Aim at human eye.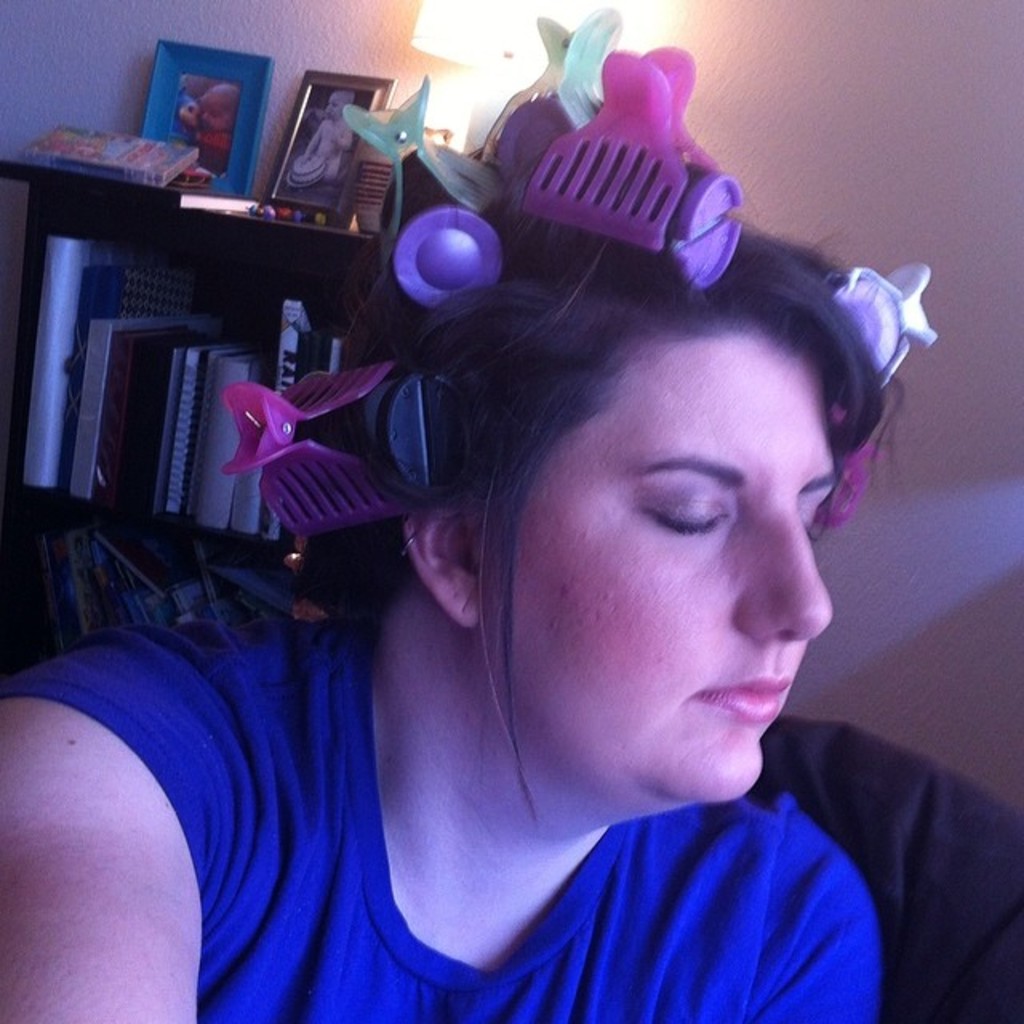
Aimed at rect(792, 501, 824, 550).
